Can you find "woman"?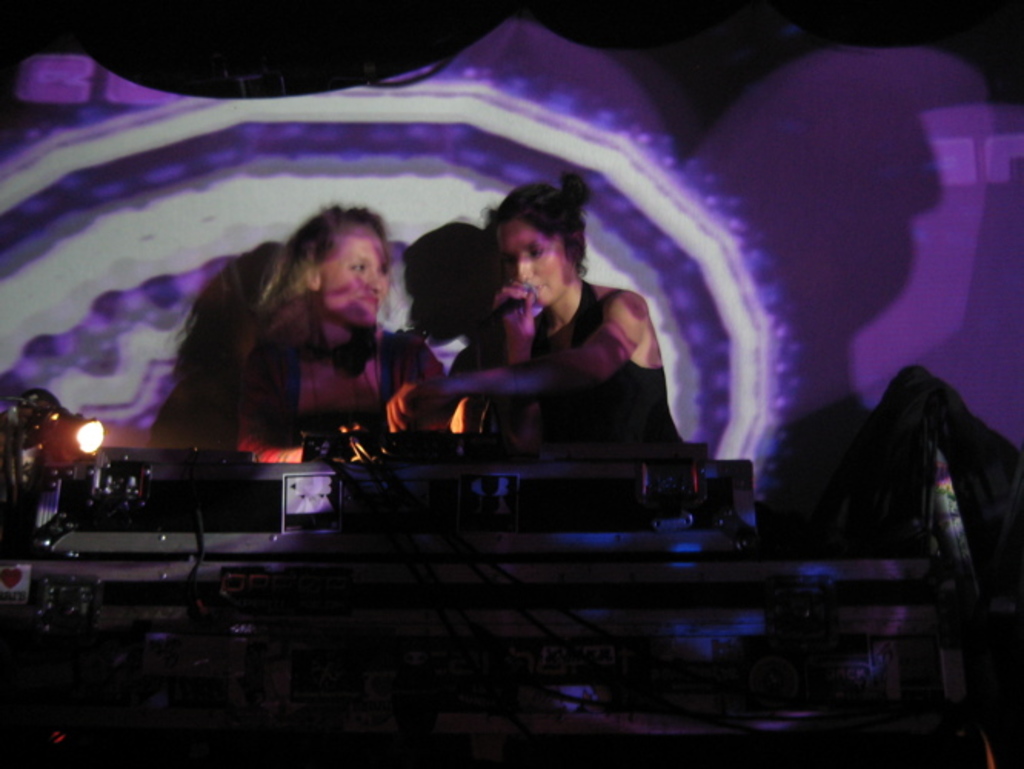
Yes, bounding box: <region>186, 186, 415, 458</region>.
